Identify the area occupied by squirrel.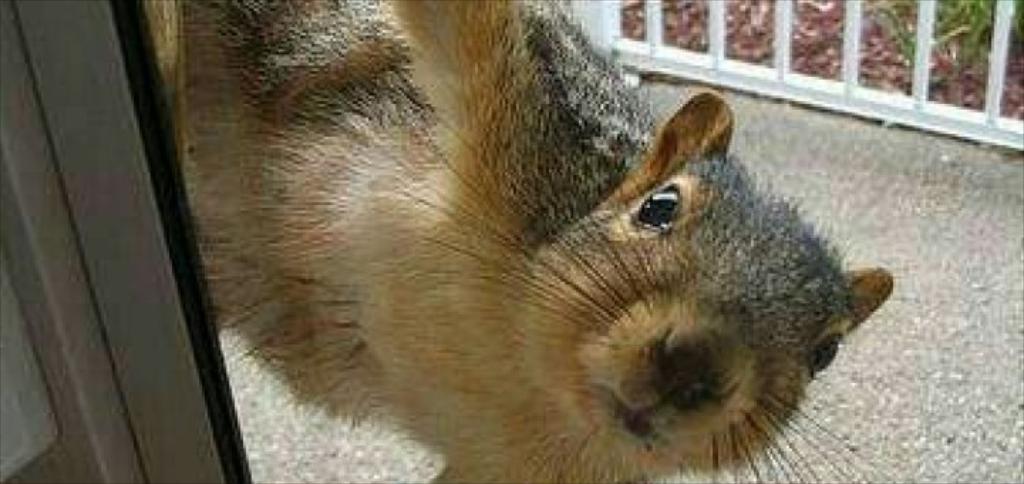
Area: detection(142, 0, 896, 483).
